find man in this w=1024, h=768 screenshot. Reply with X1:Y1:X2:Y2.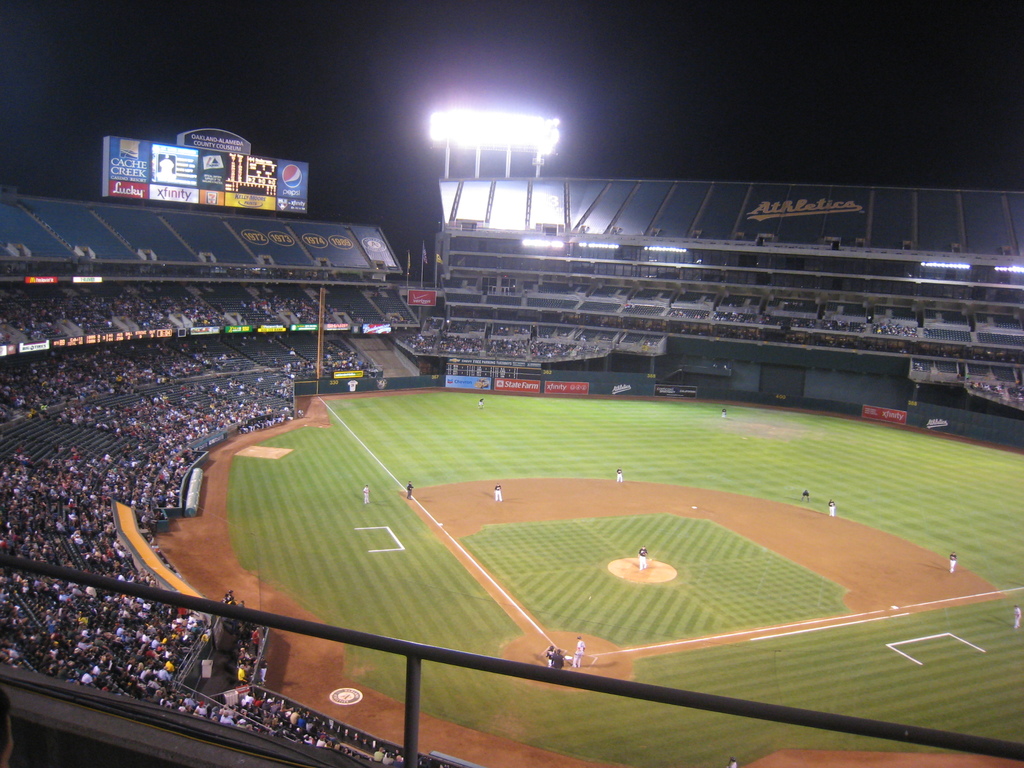
360:483:371:500.
